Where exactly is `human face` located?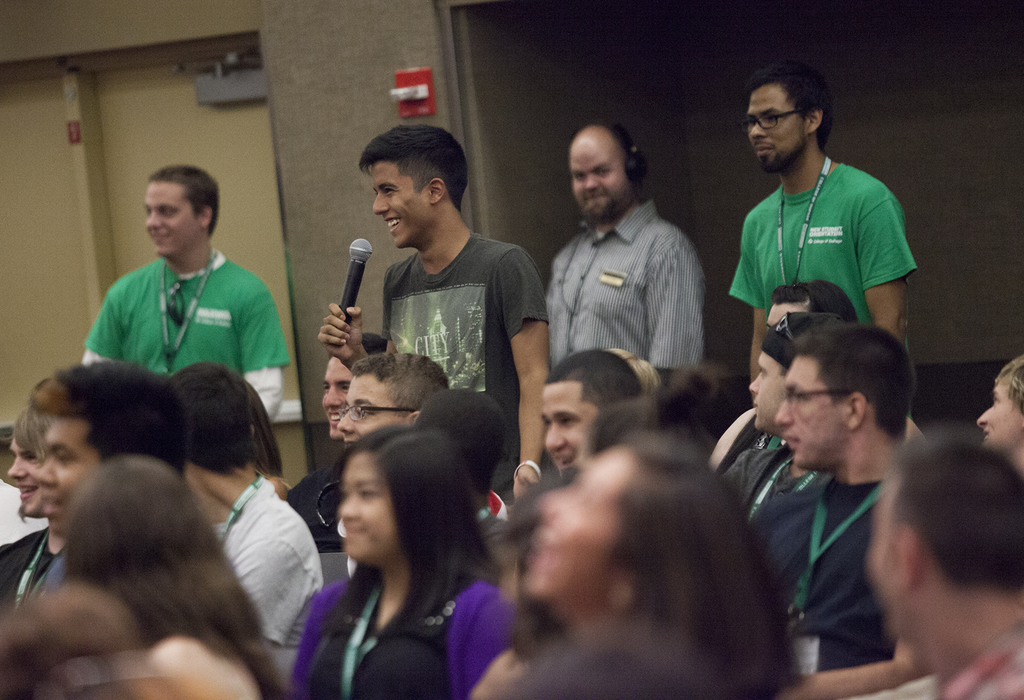
Its bounding box is rect(776, 352, 847, 466).
